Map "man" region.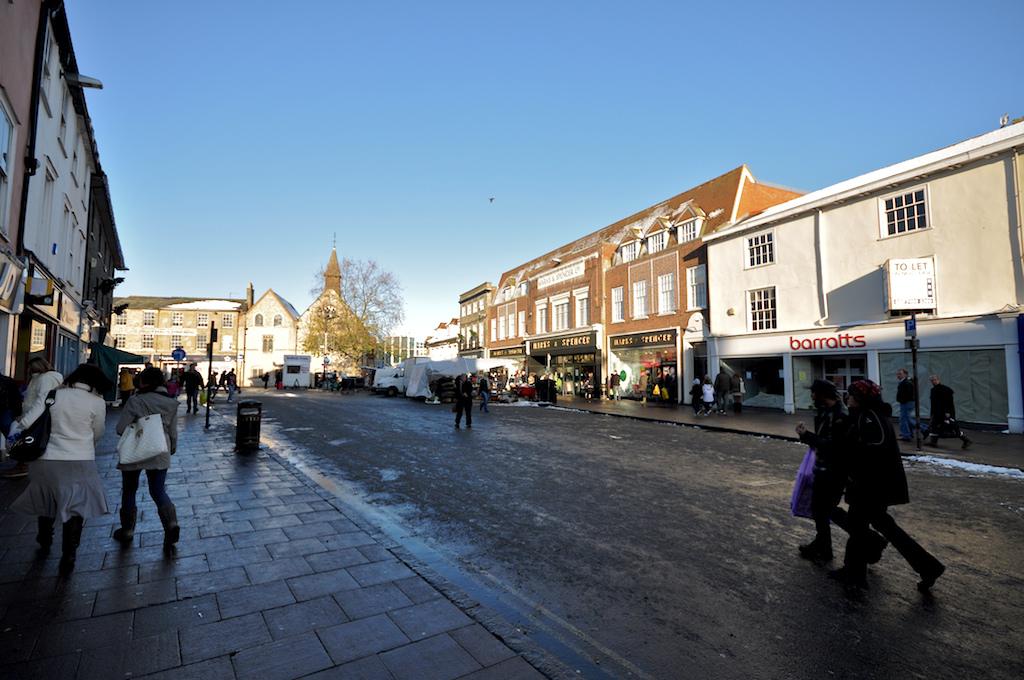
Mapped to 262 368 271 388.
